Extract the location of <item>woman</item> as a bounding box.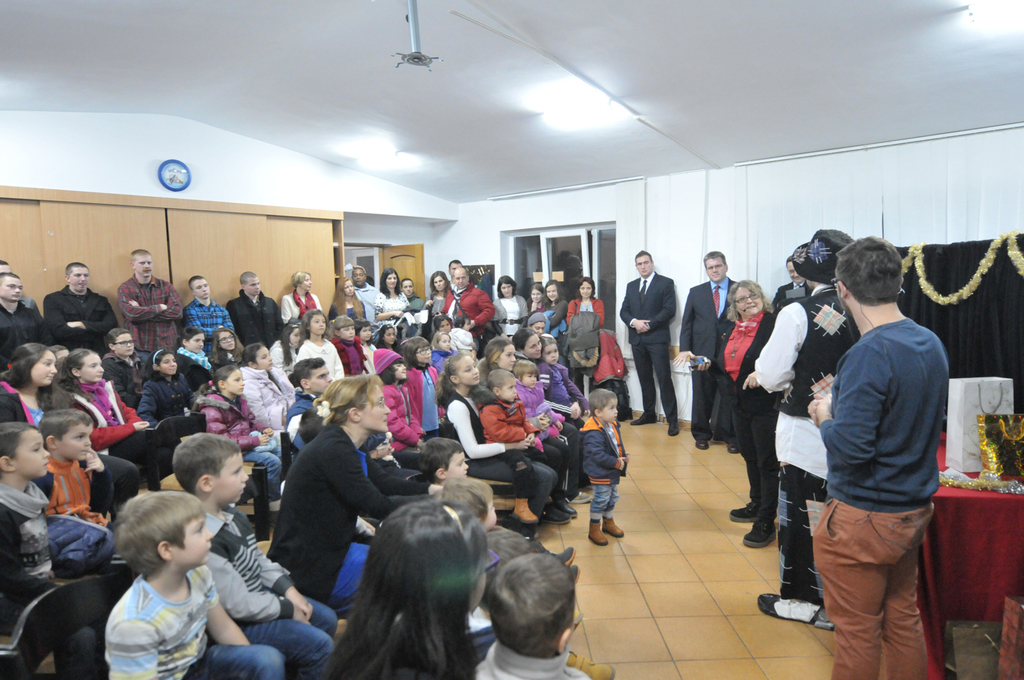
[left=420, top=272, right=449, bottom=335].
